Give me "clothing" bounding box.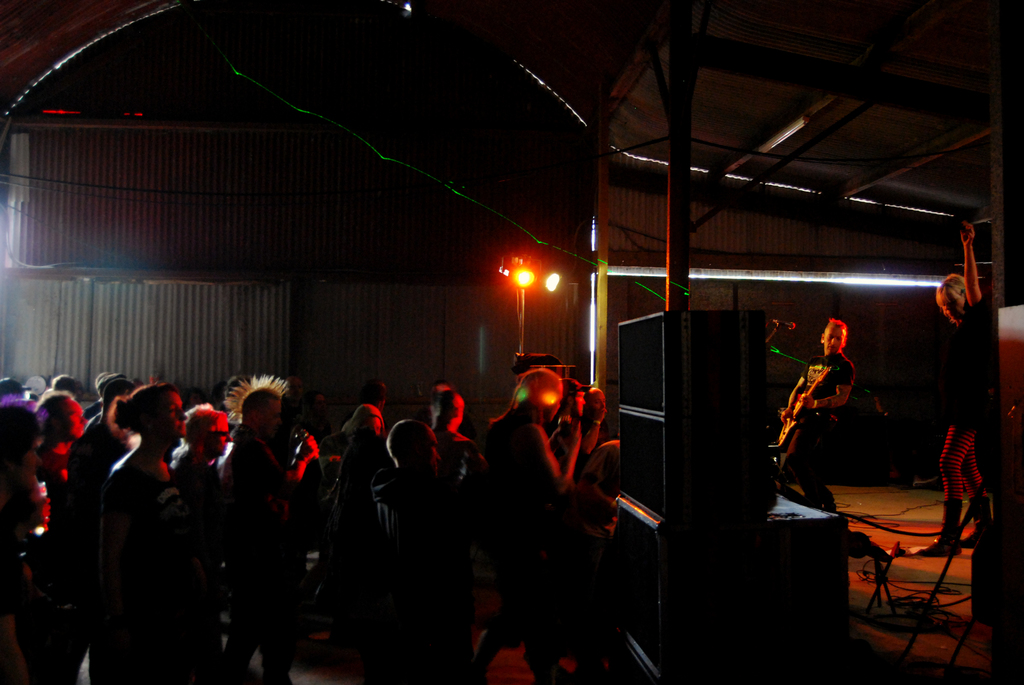
{"x1": 474, "y1": 405, "x2": 612, "y2": 684}.
